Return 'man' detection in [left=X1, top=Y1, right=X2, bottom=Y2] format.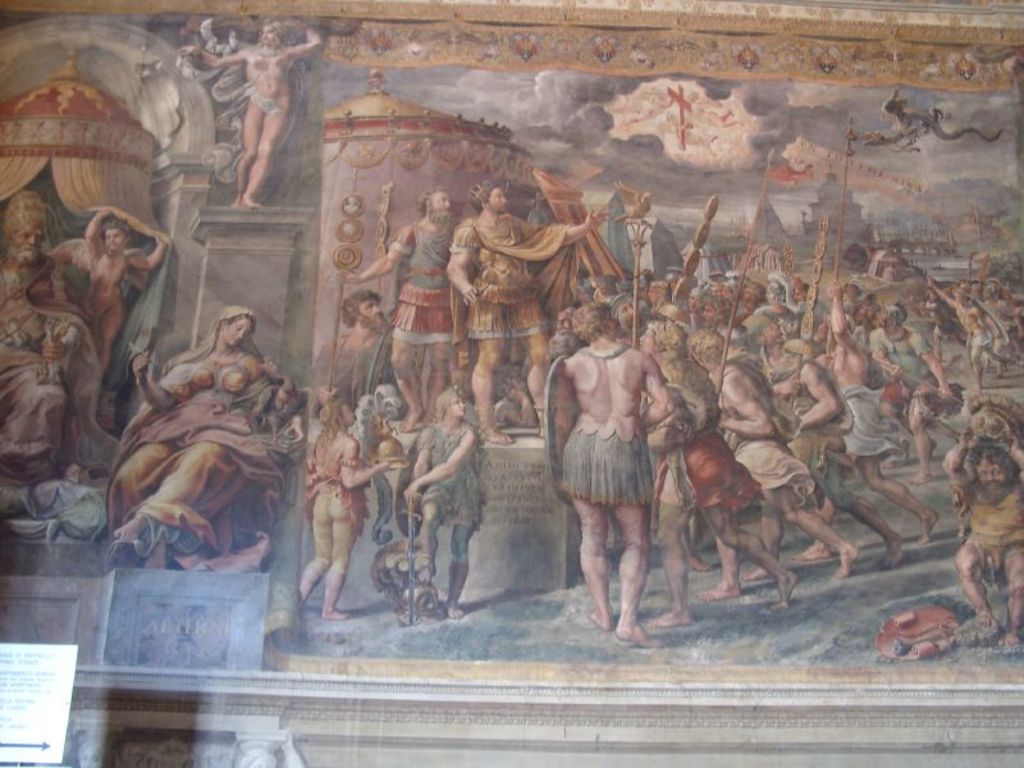
[left=445, top=183, right=612, bottom=448].
